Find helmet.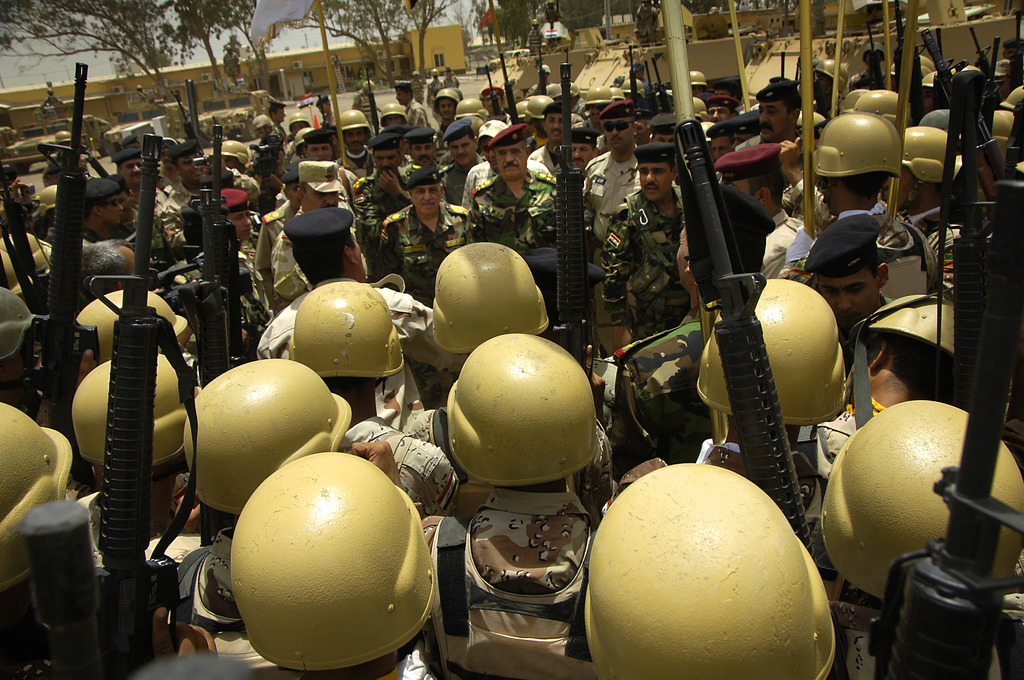
[left=810, top=56, right=842, bottom=95].
